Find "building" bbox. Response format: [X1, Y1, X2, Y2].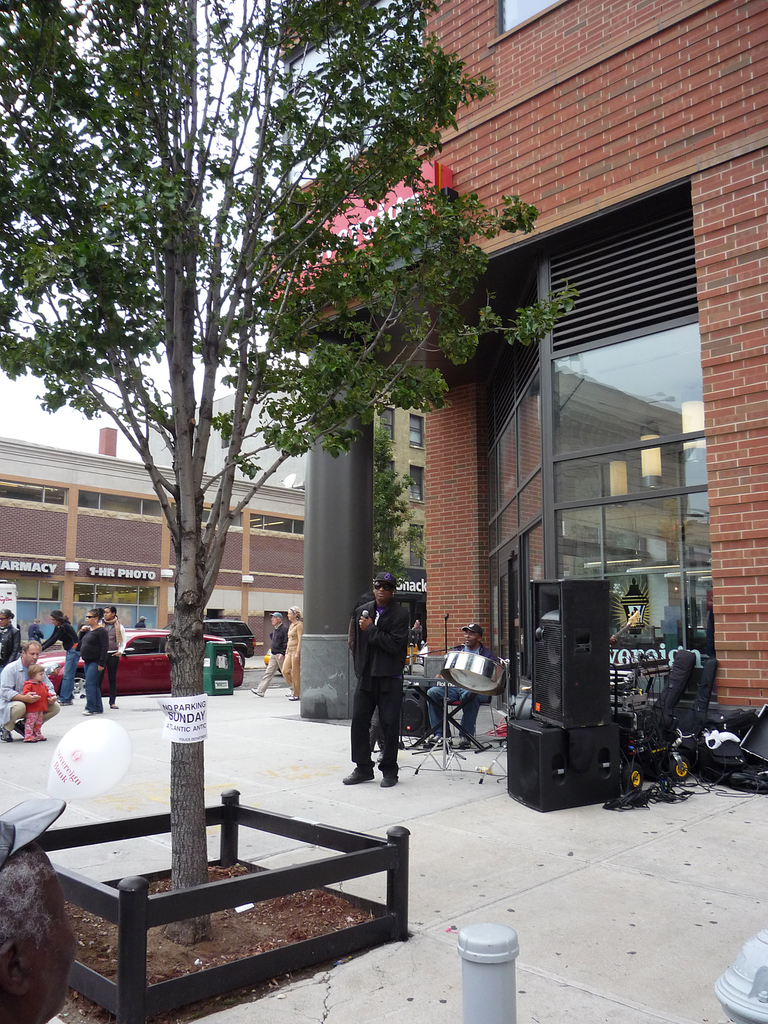
[0, 428, 307, 656].
